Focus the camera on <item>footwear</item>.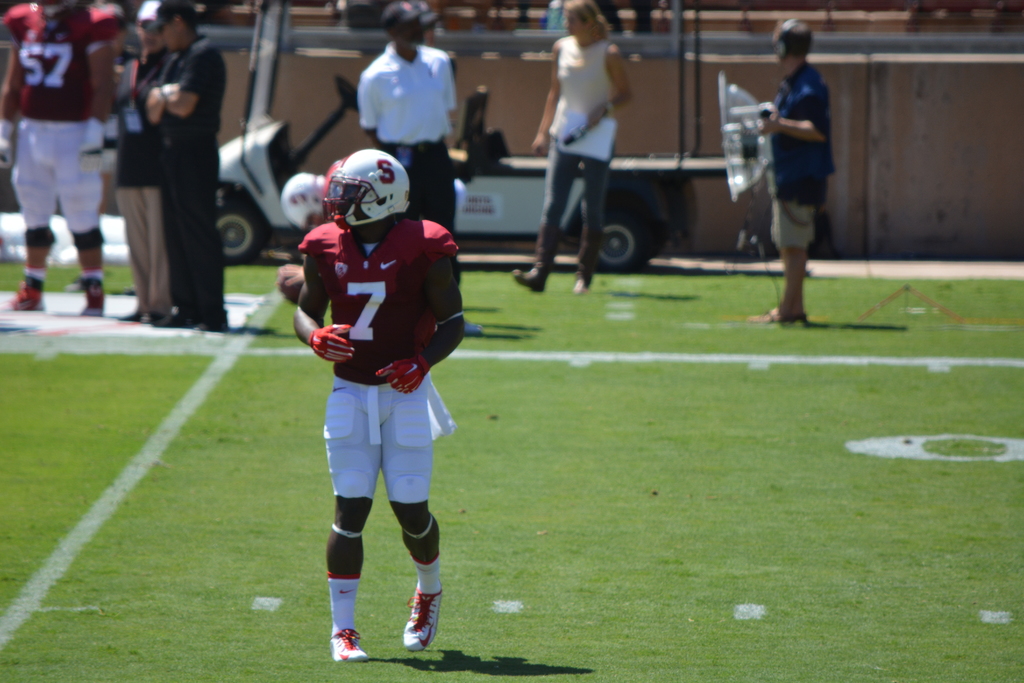
Focus region: 118, 313, 141, 320.
